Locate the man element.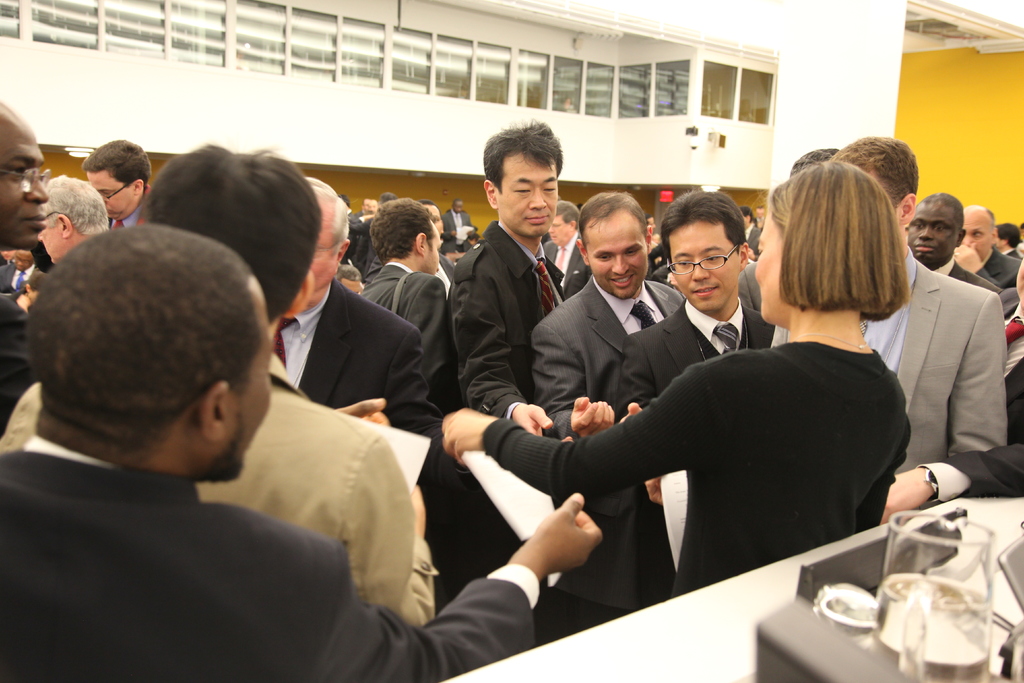
Element bbox: <box>527,190,683,617</box>.
